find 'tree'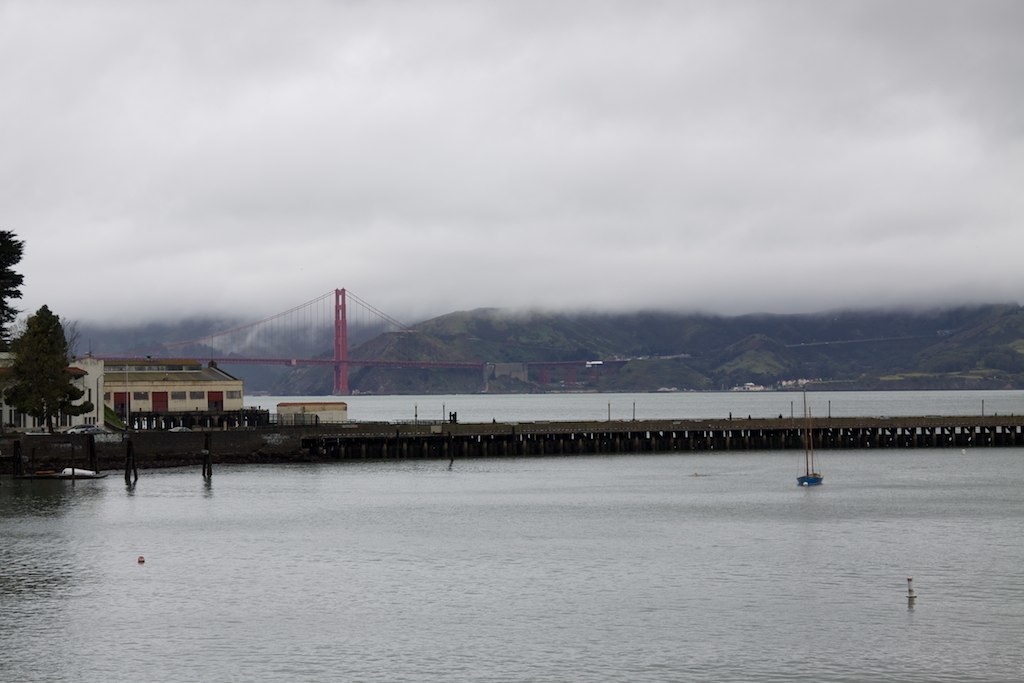
[3, 304, 93, 430]
